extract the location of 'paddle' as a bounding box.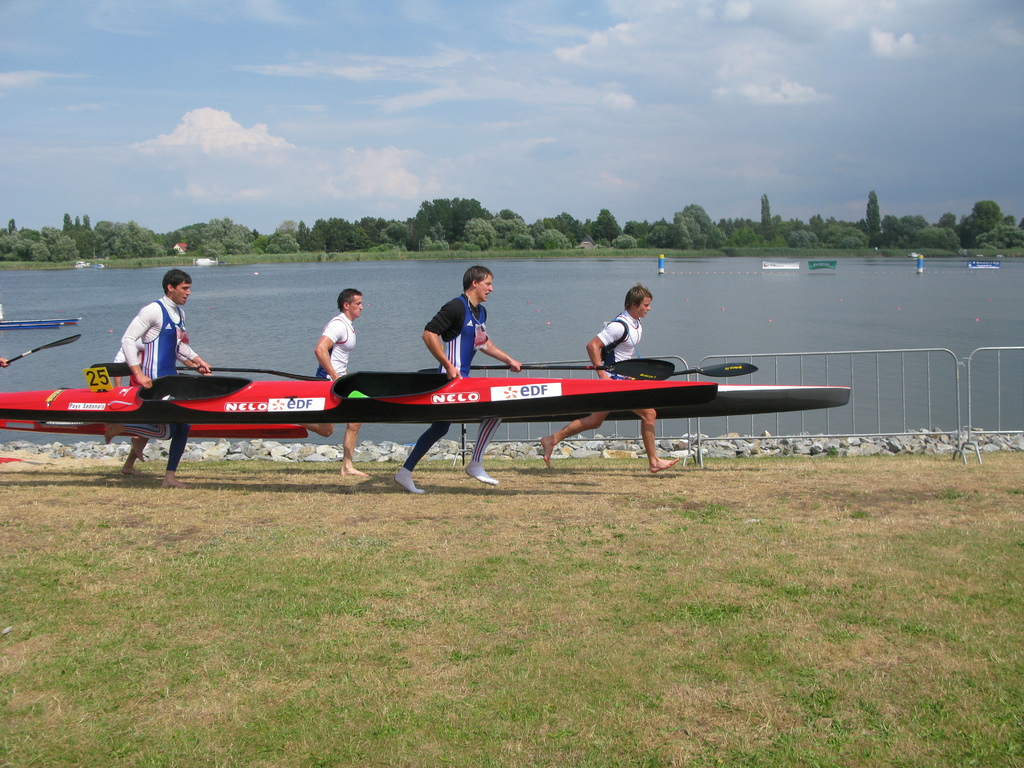
select_region(467, 356, 671, 380).
